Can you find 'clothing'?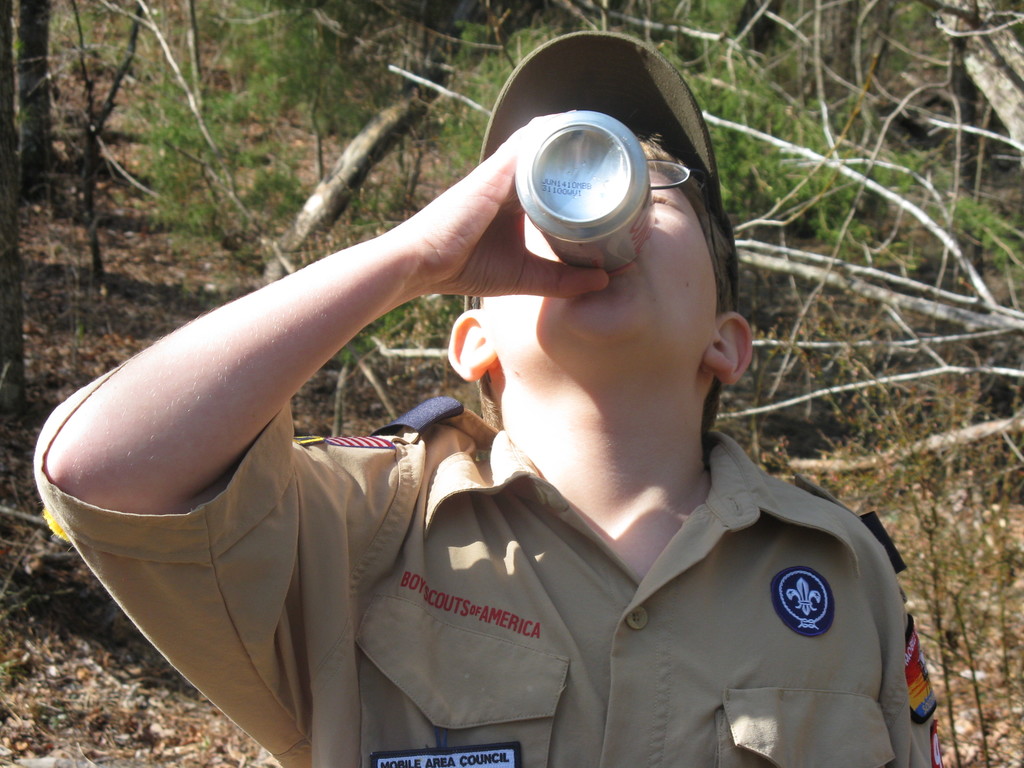
Yes, bounding box: 35 347 942 766.
